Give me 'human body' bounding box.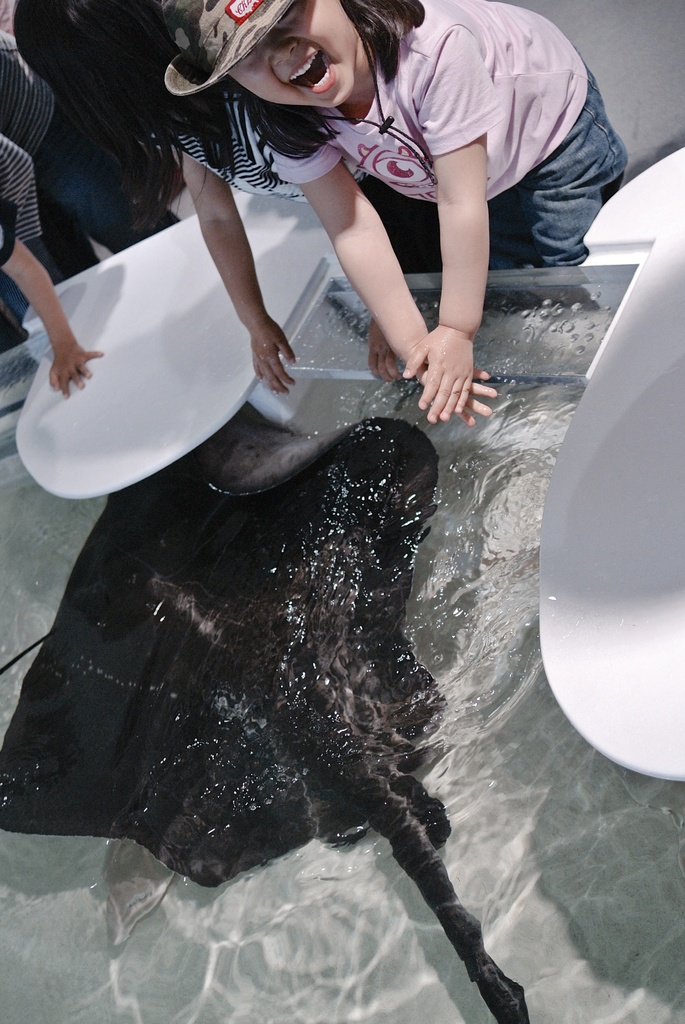
31/0/461/413.
